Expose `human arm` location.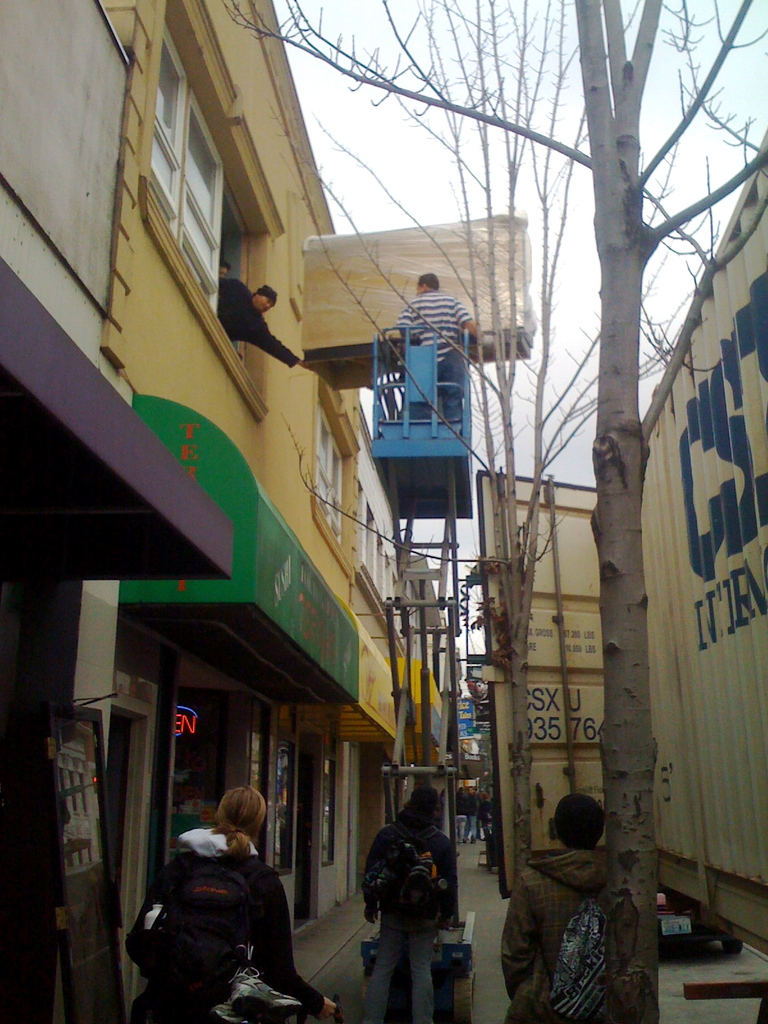
Exposed at rect(253, 874, 344, 1022).
